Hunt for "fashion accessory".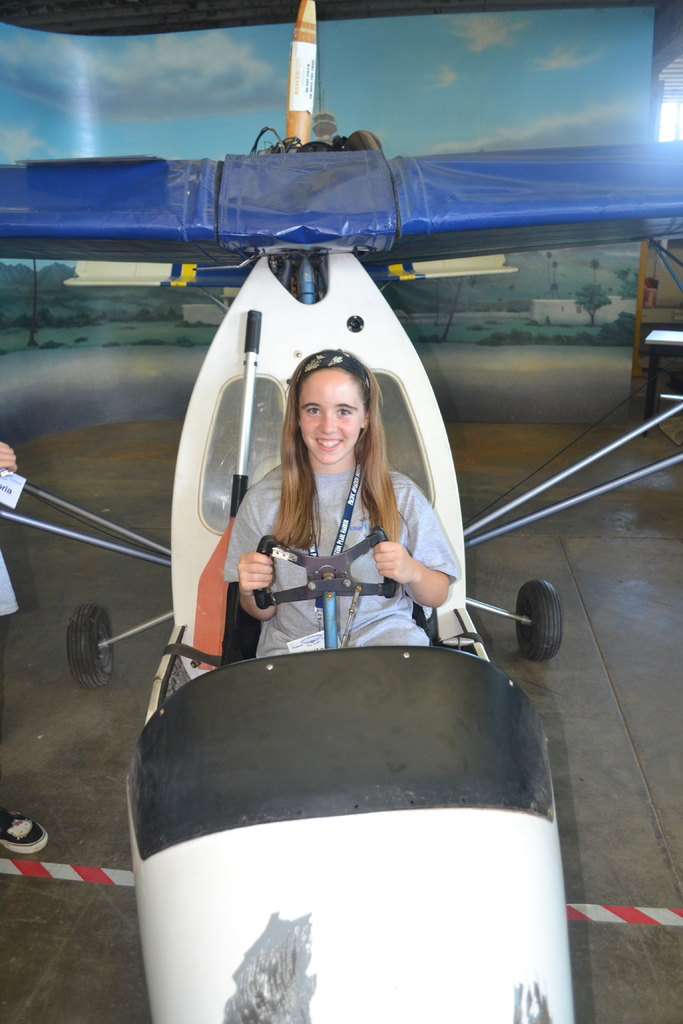
Hunted down at locate(0, 808, 48, 854).
